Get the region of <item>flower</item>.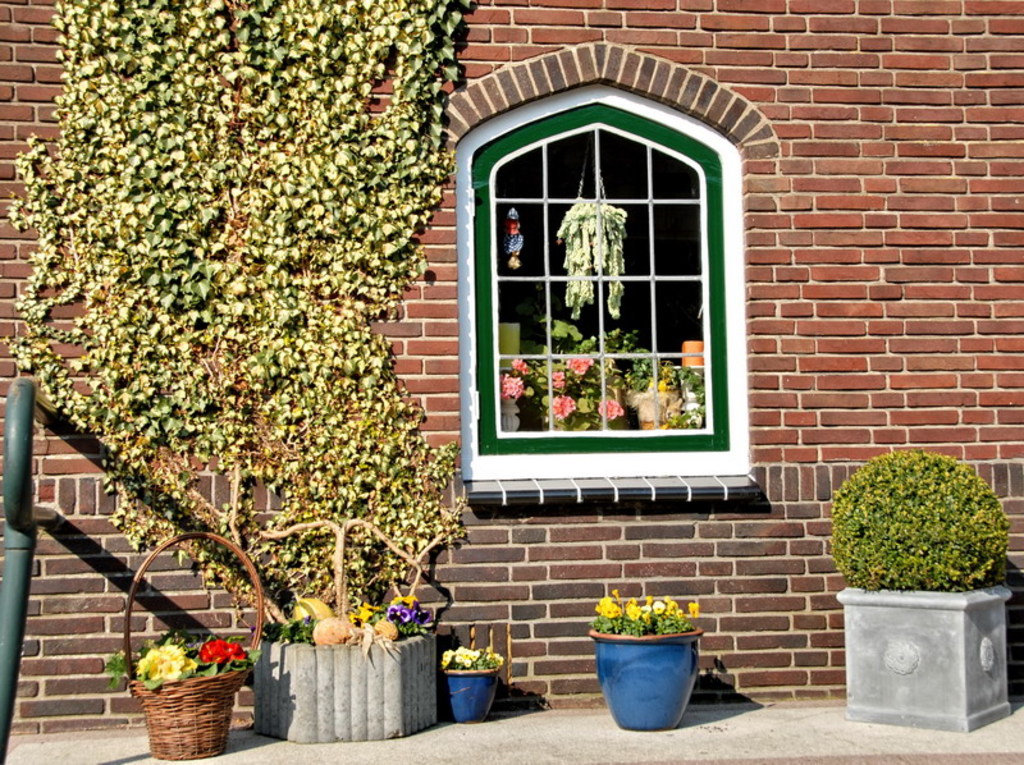
(left=687, top=599, right=700, bottom=617).
